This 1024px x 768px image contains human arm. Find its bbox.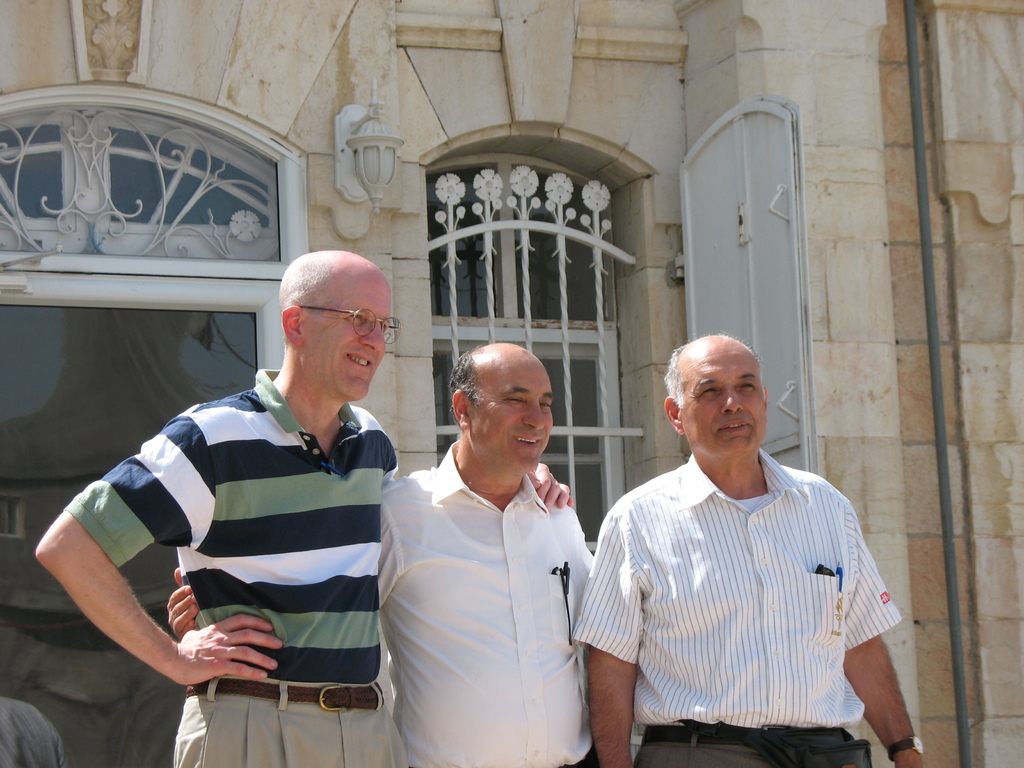
bbox(828, 492, 927, 767).
